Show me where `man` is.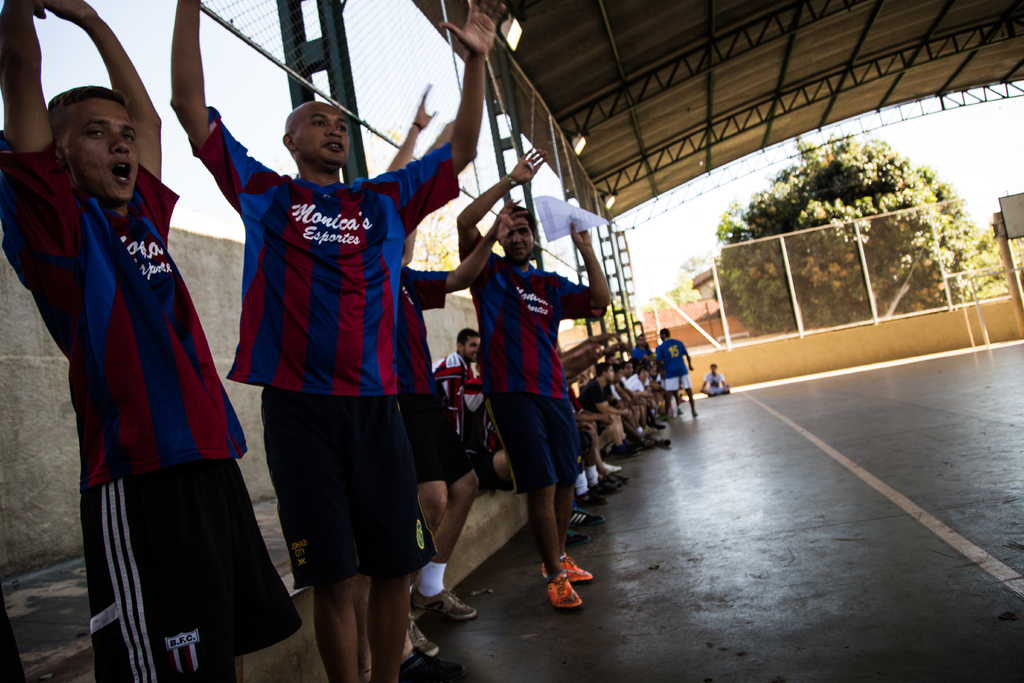
`man` is at left=650, top=332, right=701, bottom=416.
